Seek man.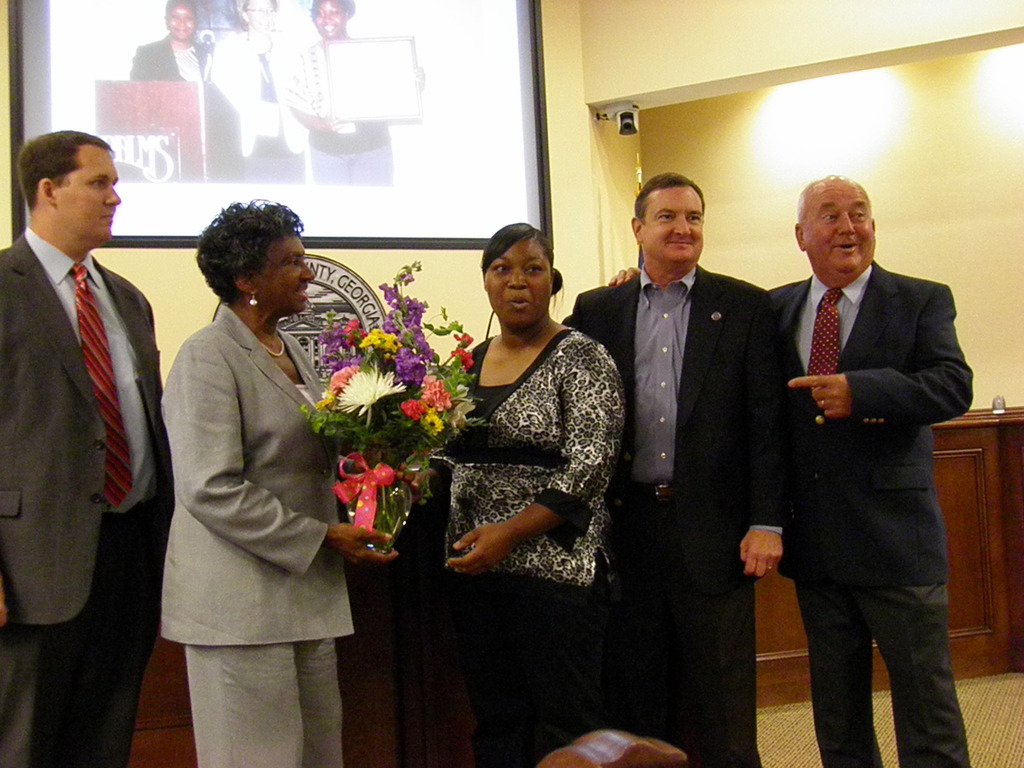
select_region(0, 129, 181, 767).
